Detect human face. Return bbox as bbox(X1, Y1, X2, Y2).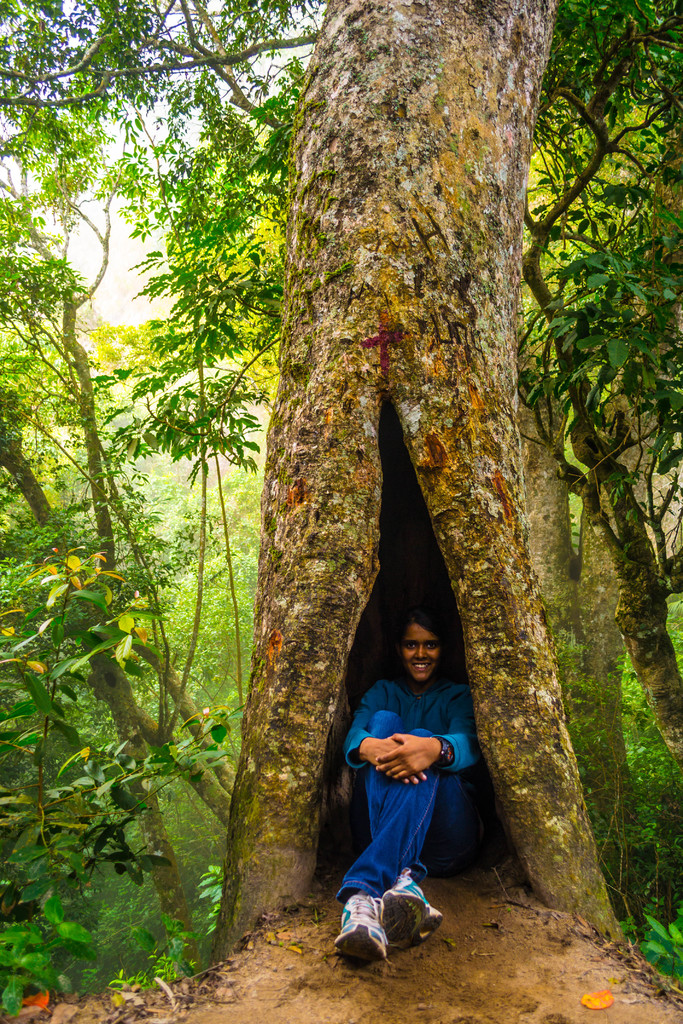
bbox(400, 623, 447, 678).
